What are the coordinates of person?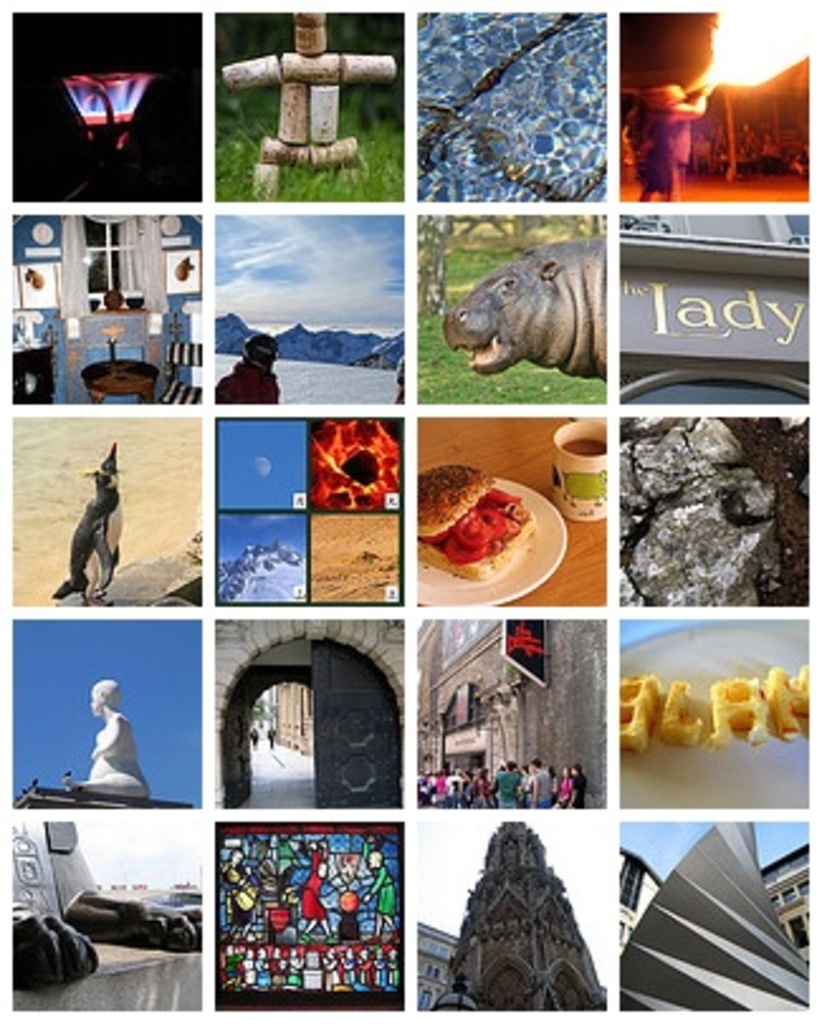
bbox(632, 81, 675, 205).
